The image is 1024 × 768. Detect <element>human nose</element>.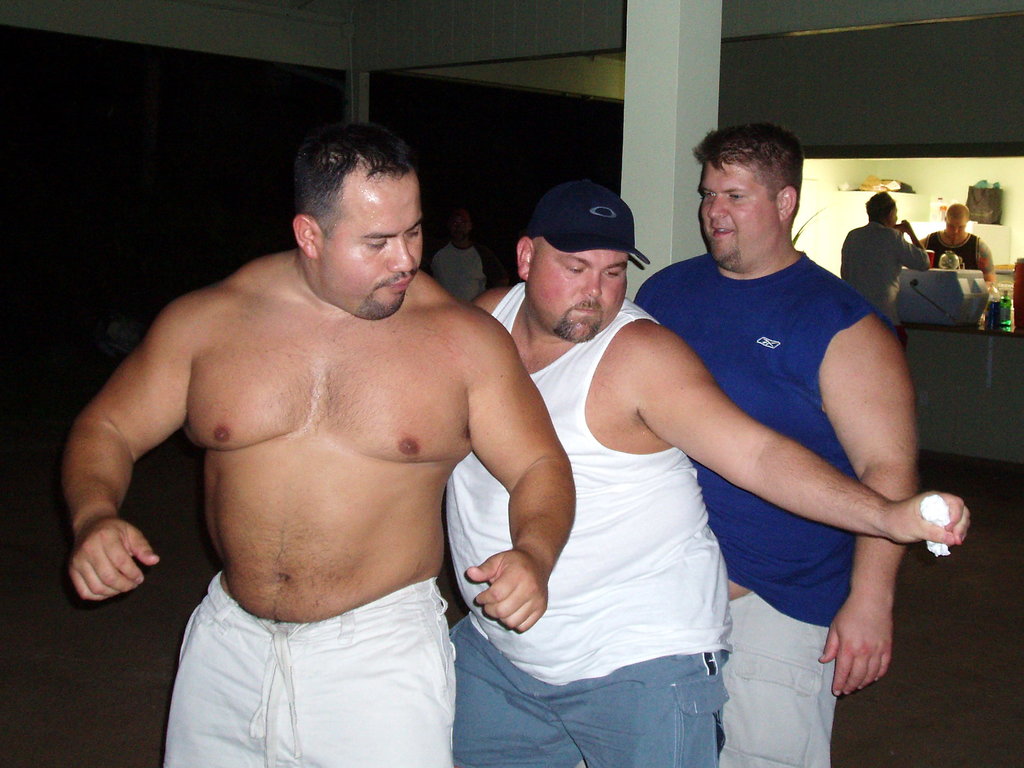
Detection: {"x1": 387, "y1": 236, "x2": 415, "y2": 270}.
